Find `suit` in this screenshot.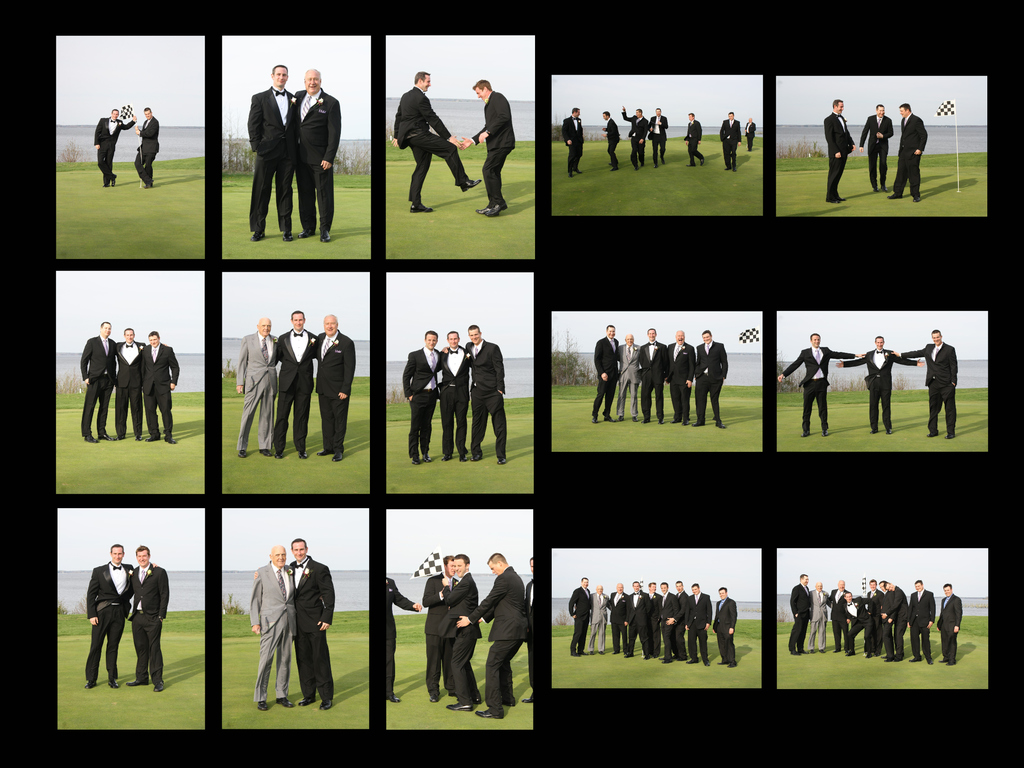
The bounding box for `suit` is x1=893, y1=339, x2=961, y2=433.
